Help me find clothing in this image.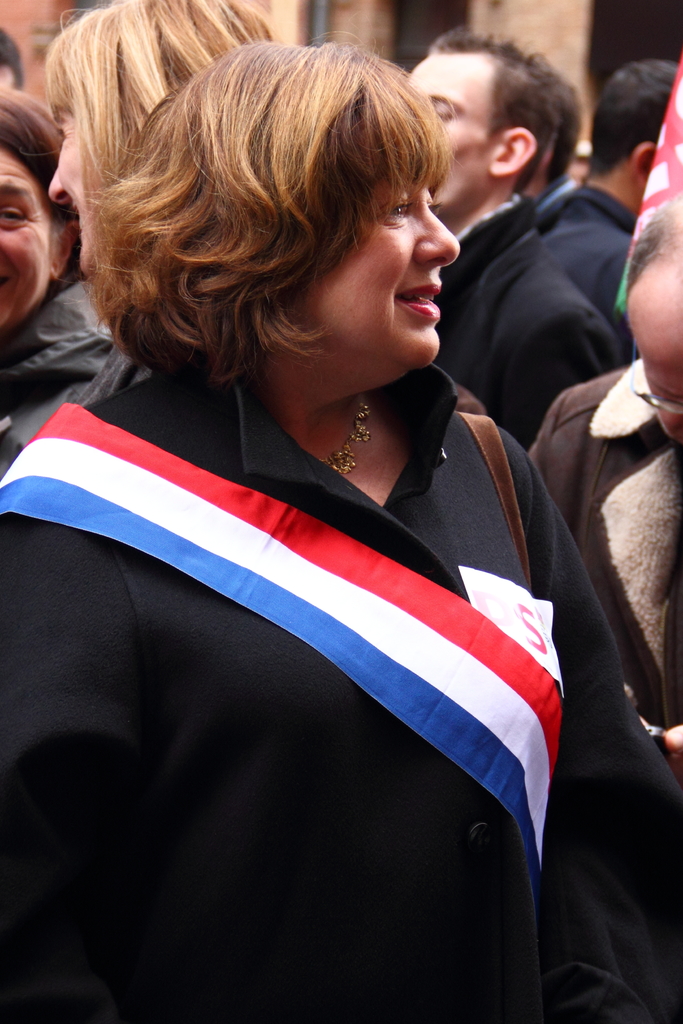
Found it: bbox=[27, 252, 622, 1000].
